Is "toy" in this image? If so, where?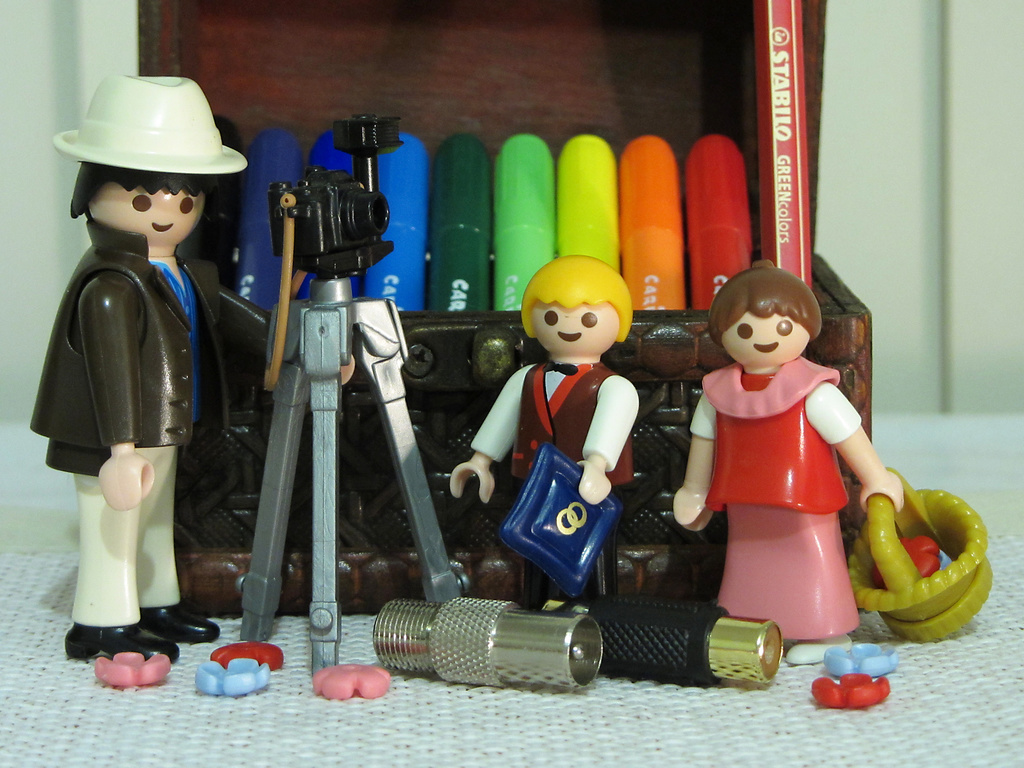
Yes, at 296:126:366:306.
